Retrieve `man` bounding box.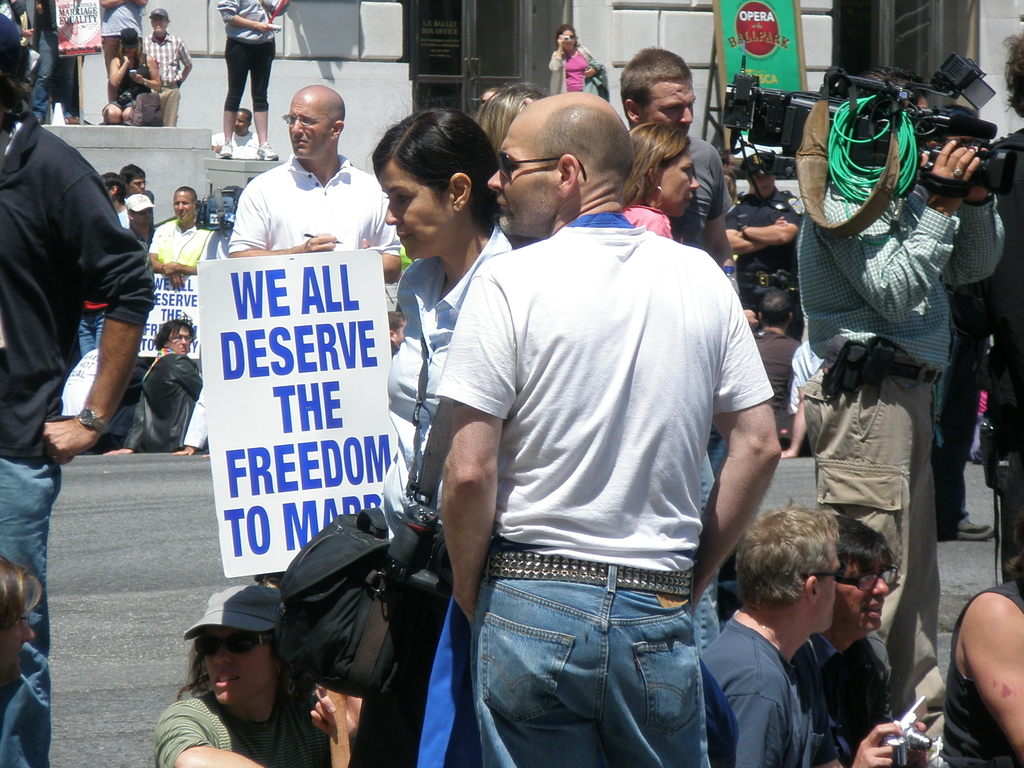
Bounding box: locate(824, 512, 932, 767).
